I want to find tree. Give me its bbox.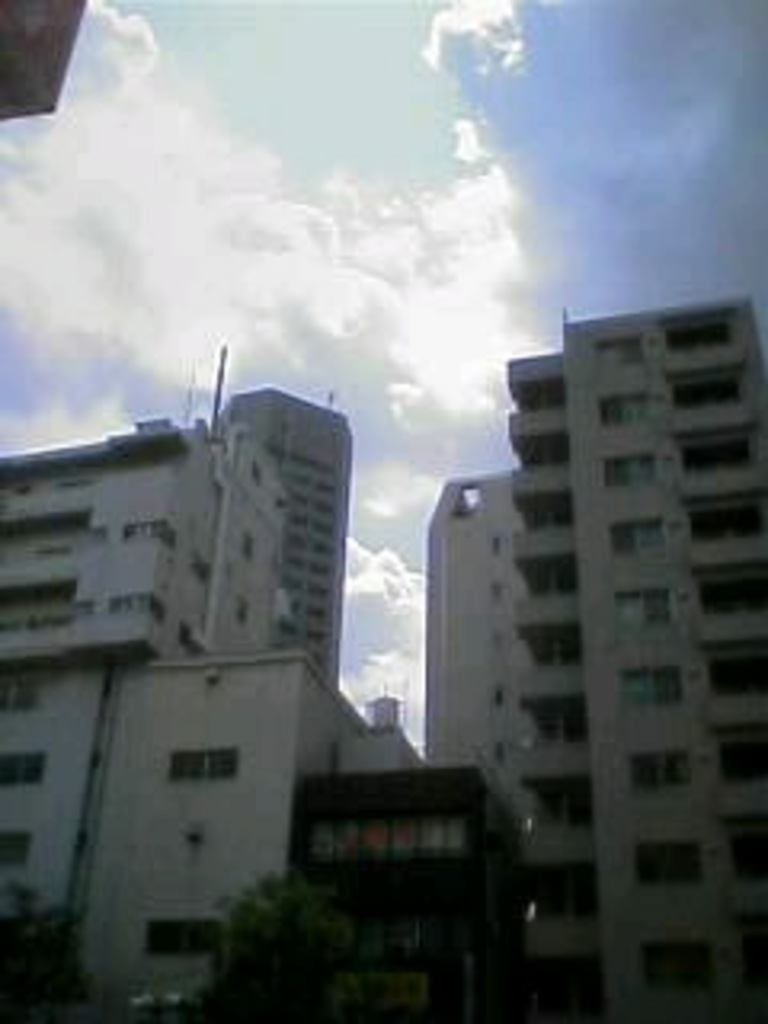
(left=179, top=890, right=387, bottom=1008).
